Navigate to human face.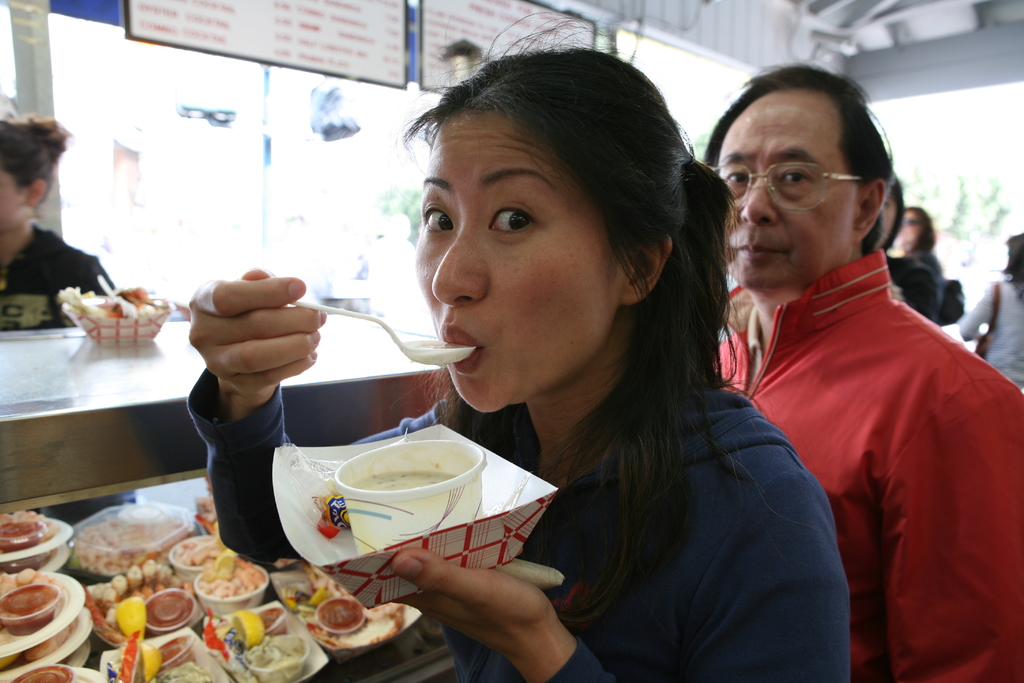
Navigation target: box=[716, 90, 861, 293].
